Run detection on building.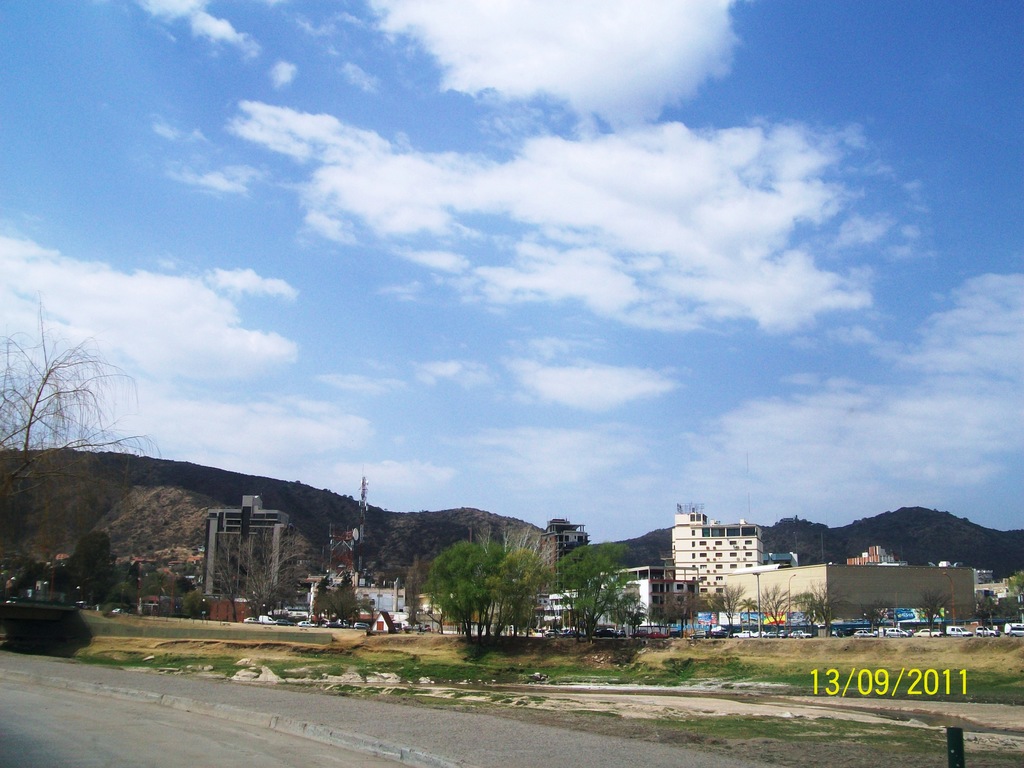
Result: (203,495,297,604).
